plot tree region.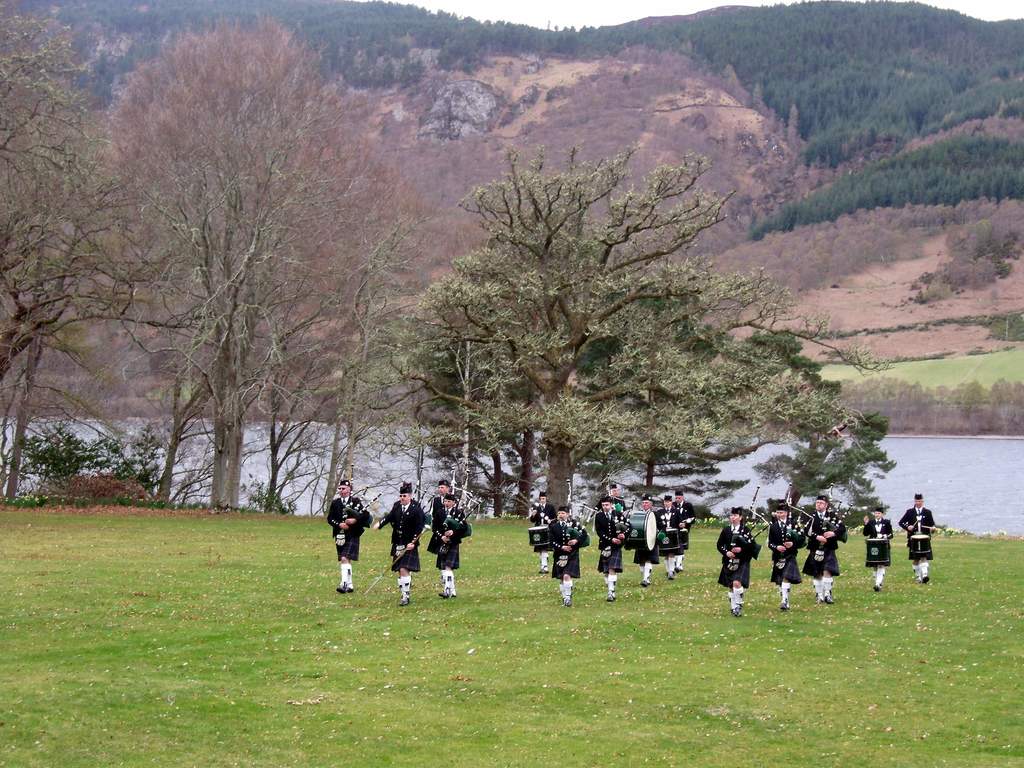
Plotted at crop(0, 0, 137, 496).
